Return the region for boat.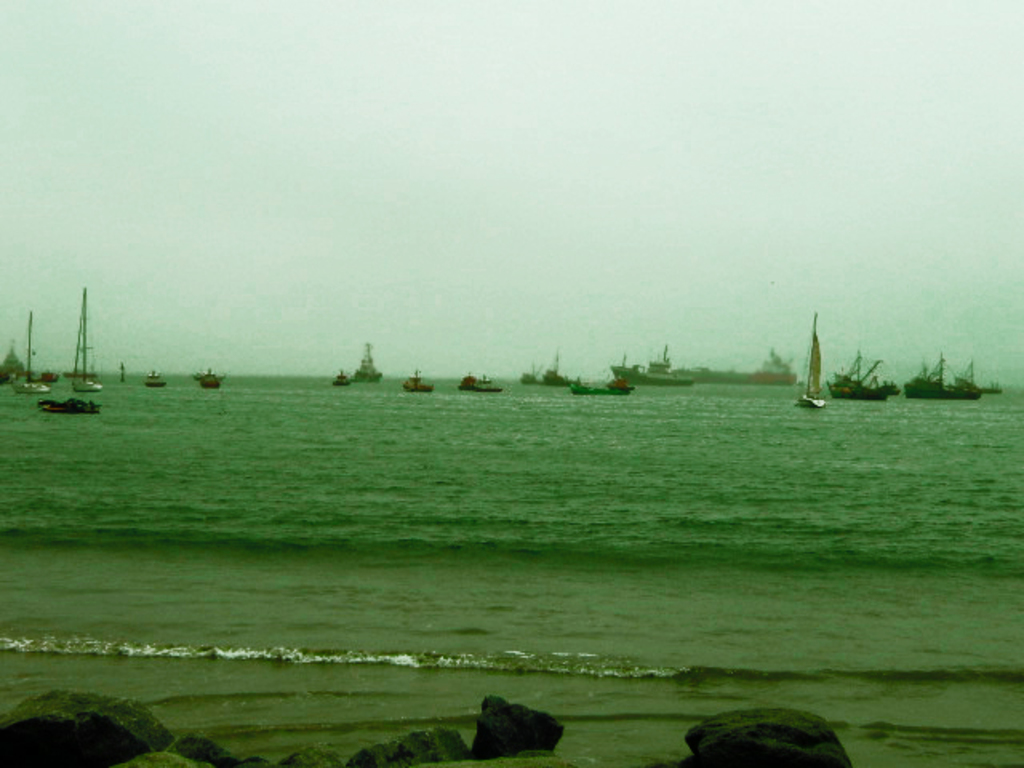
(left=0, top=338, right=29, bottom=387).
